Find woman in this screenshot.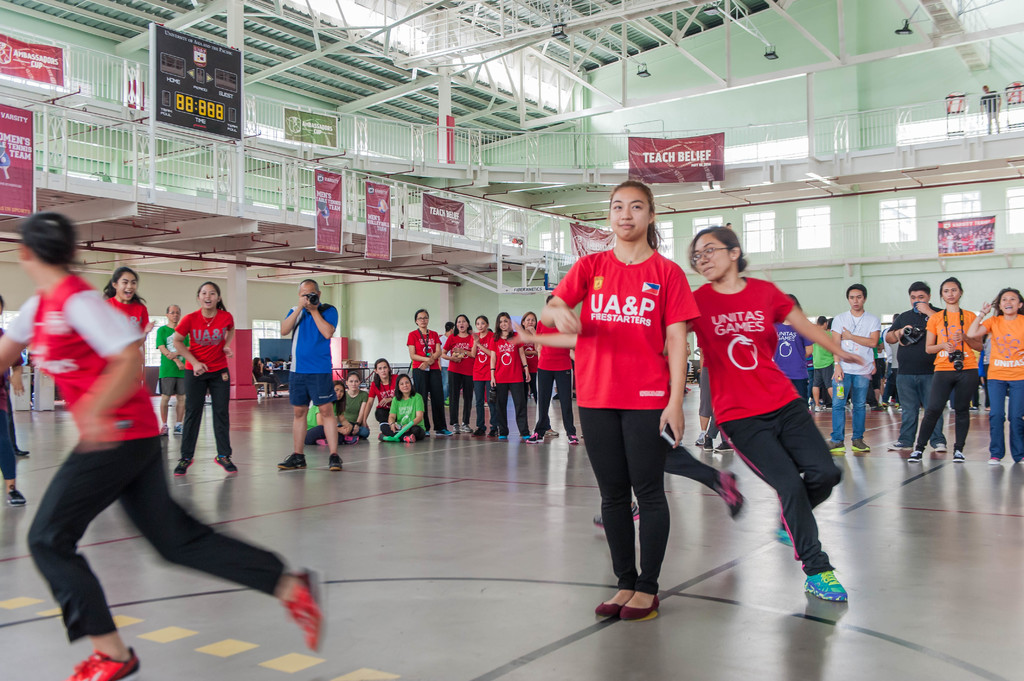
The bounding box for woman is locate(172, 281, 237, 472).
